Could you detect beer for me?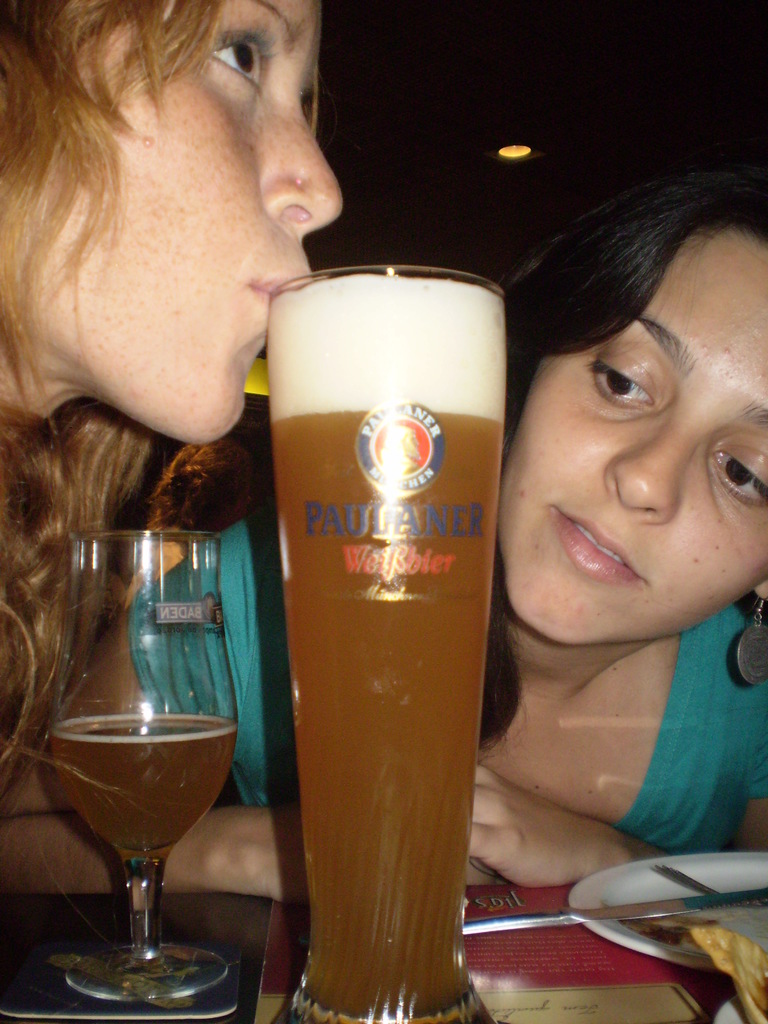
Detection result: [250,244,499,1023].
